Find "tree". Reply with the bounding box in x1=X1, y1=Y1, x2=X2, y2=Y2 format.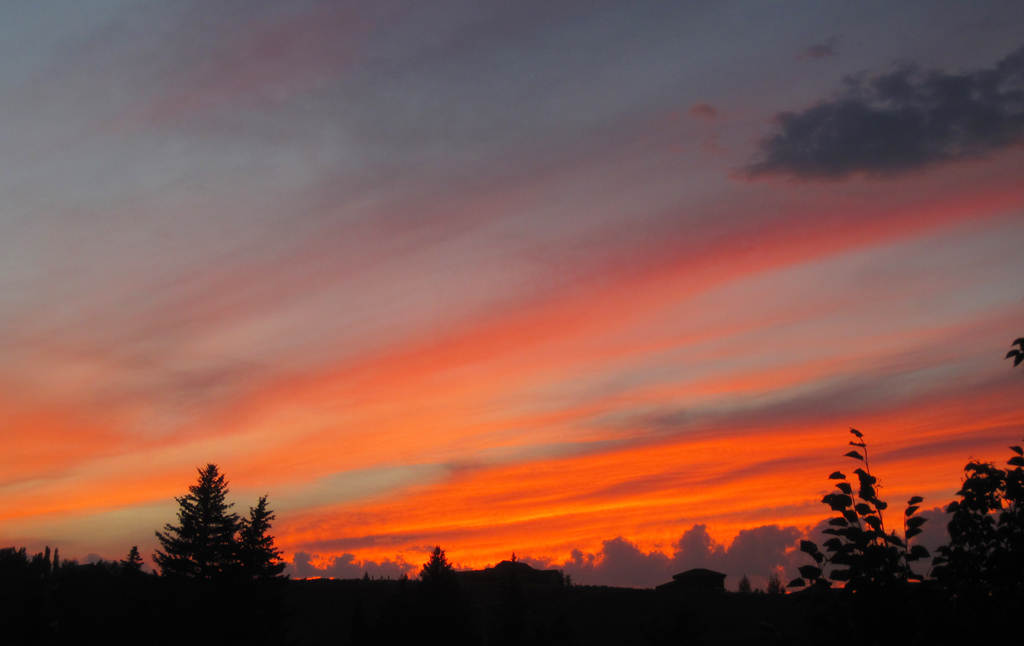
x1=918, y1=332, x2=1023, y2=645.
